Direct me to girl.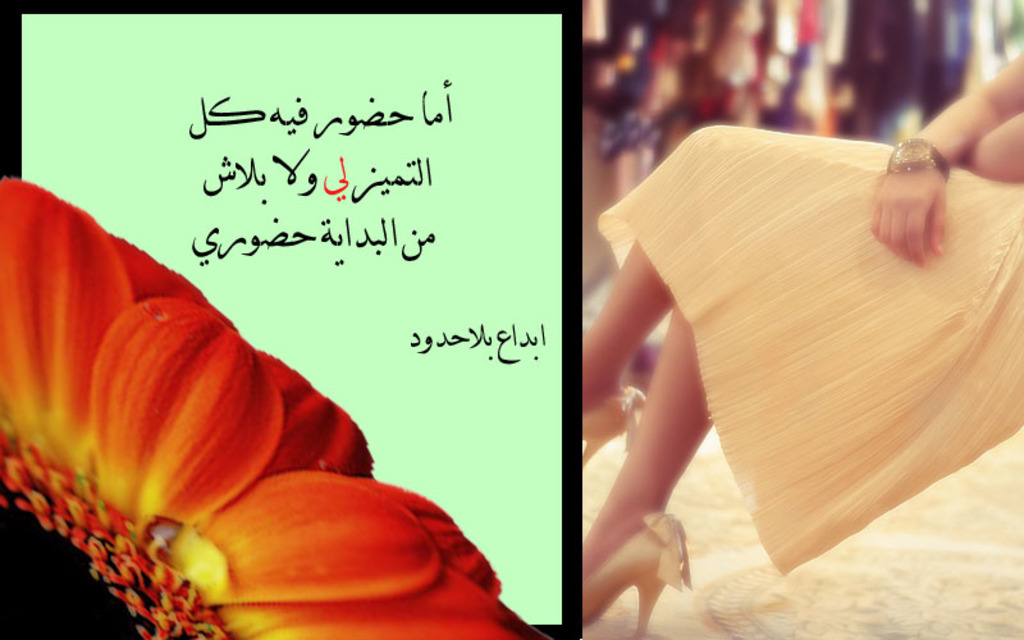
Direction: BBox(582, 59, 1023, 639).
